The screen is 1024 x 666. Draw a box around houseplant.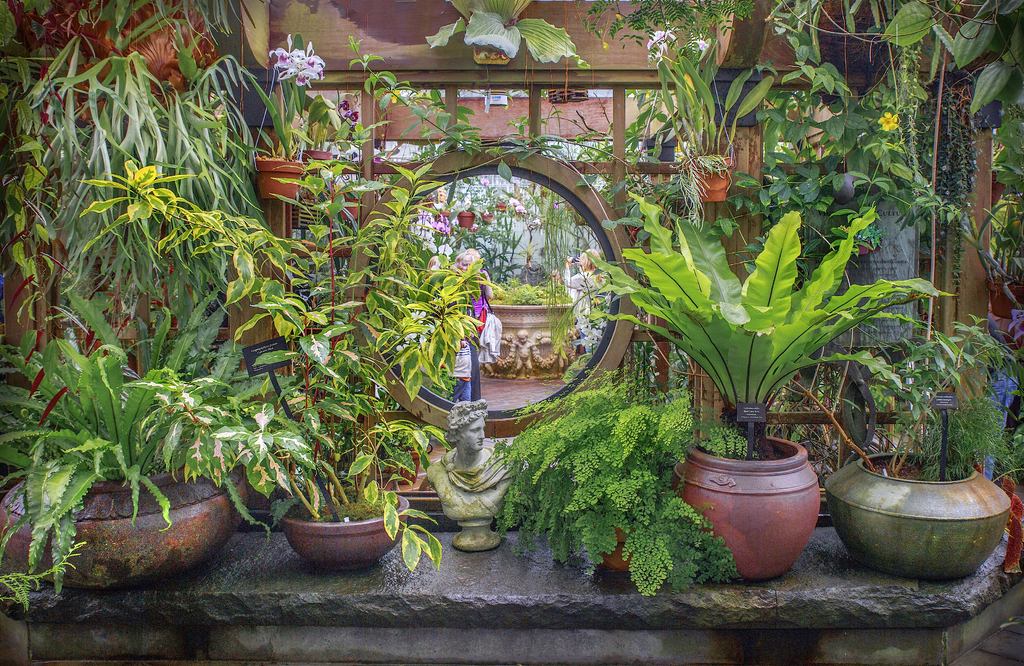
l=81, t=149, r=450, b=571.
